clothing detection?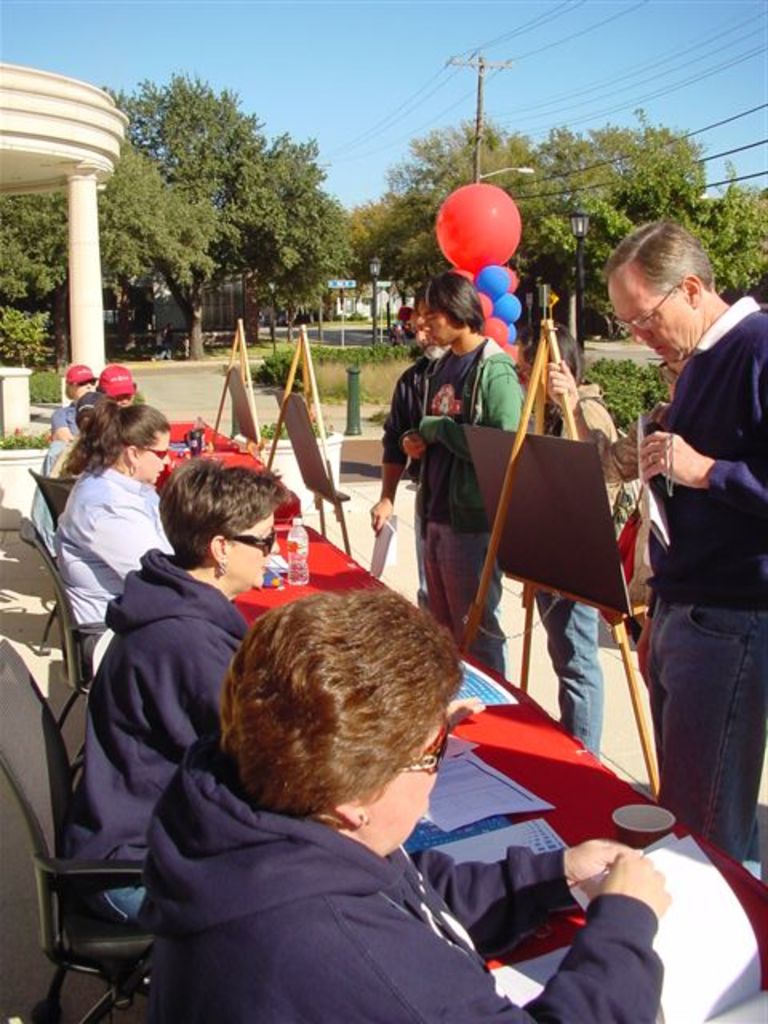
{"left": 61, "top": 542, "right": 256, "bottom": 942}
